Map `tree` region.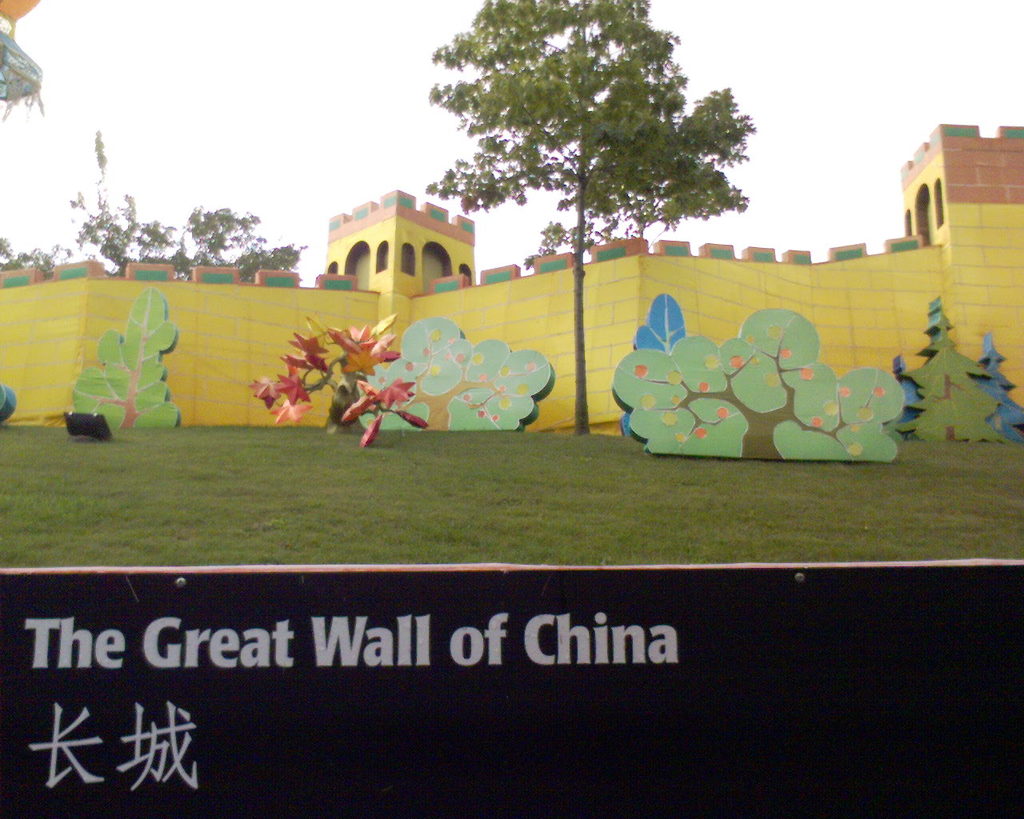
Mapped to box=[147, 190, 260, 265].
